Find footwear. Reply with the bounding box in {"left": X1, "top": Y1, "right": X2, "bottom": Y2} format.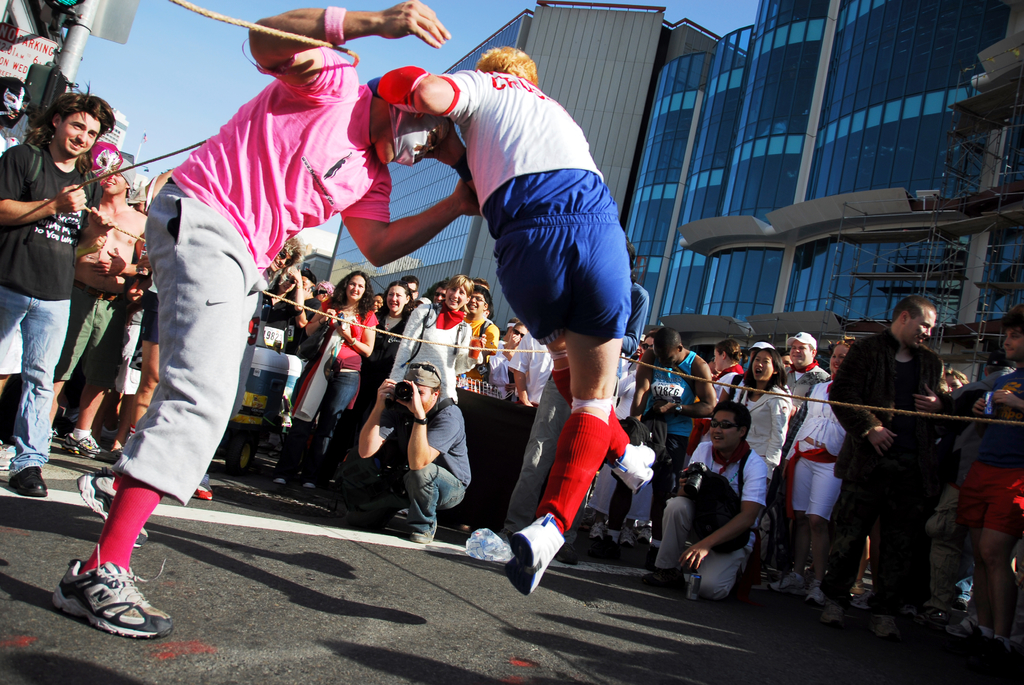
{"left": 506, "top": 514, "right": 564, "bottom": 595}.
